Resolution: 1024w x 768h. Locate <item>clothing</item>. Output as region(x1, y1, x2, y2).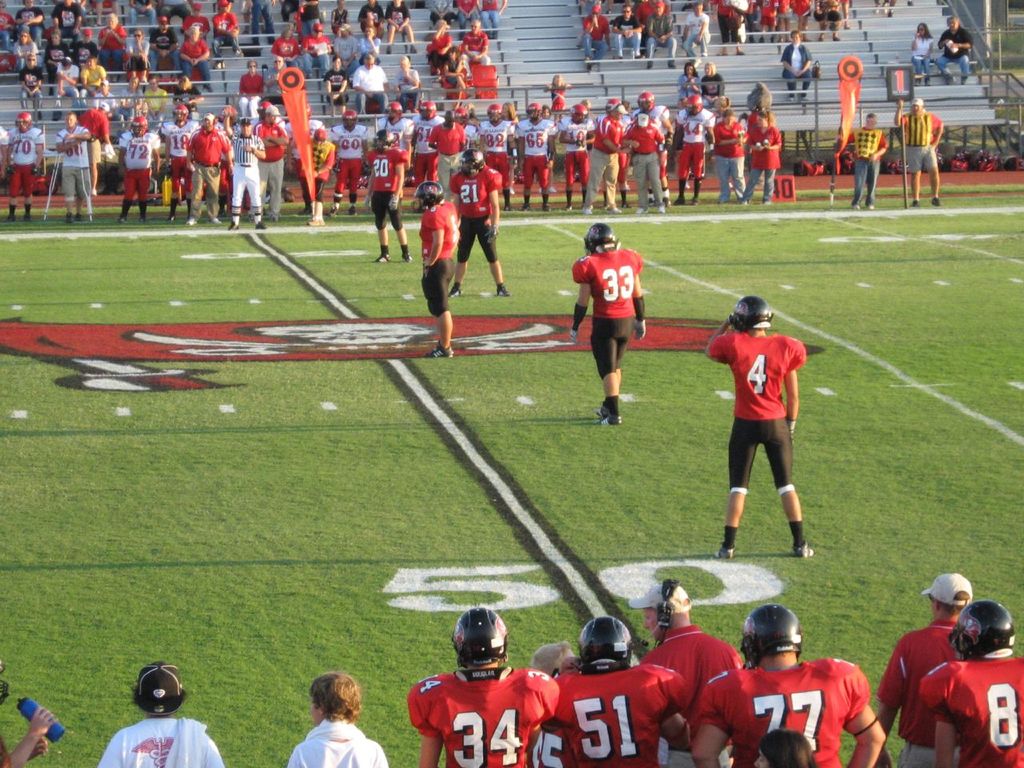
region(846, 127, 886, 207).
